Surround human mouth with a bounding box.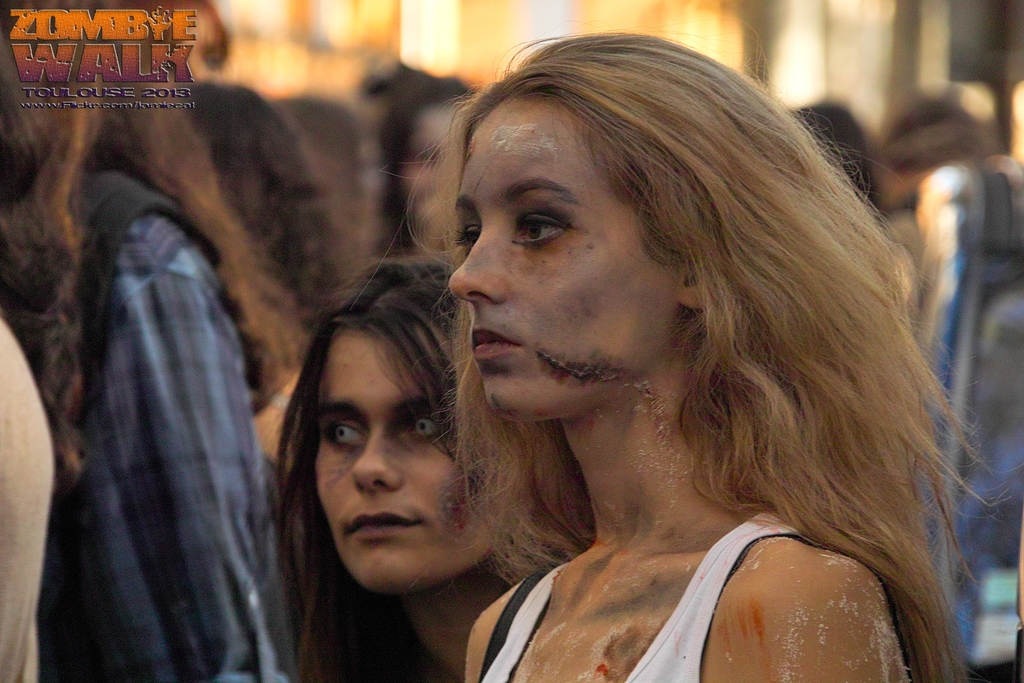
<box>346,508,422,550</box>.
